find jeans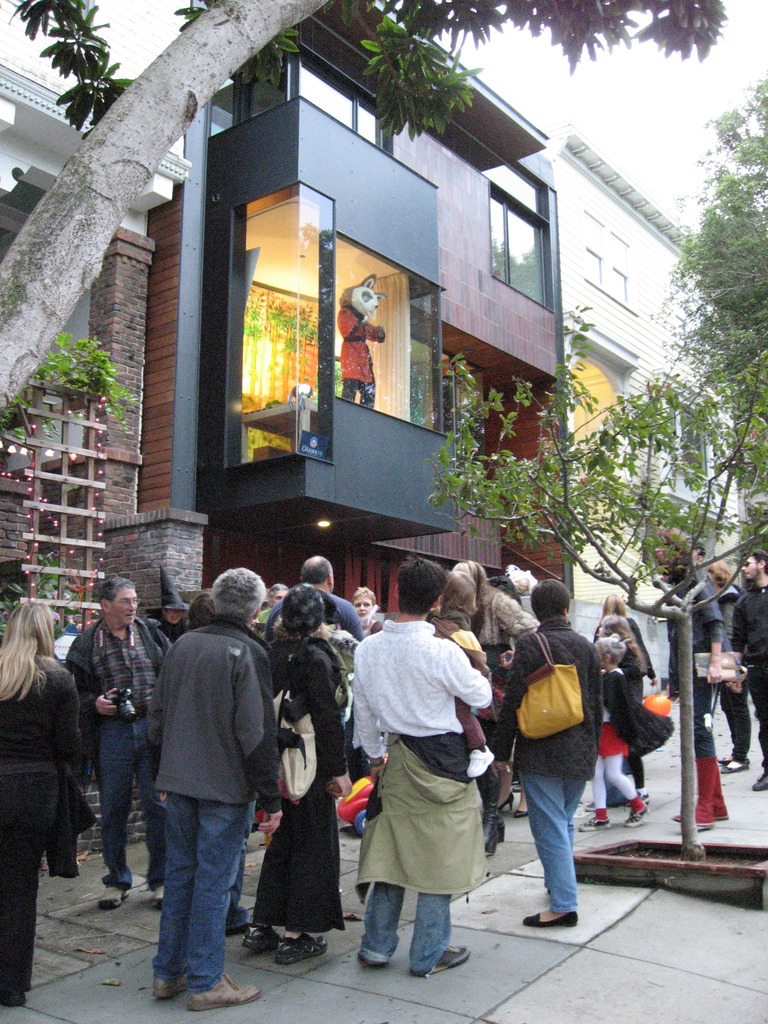
locate(105, 720, 161, 886)
